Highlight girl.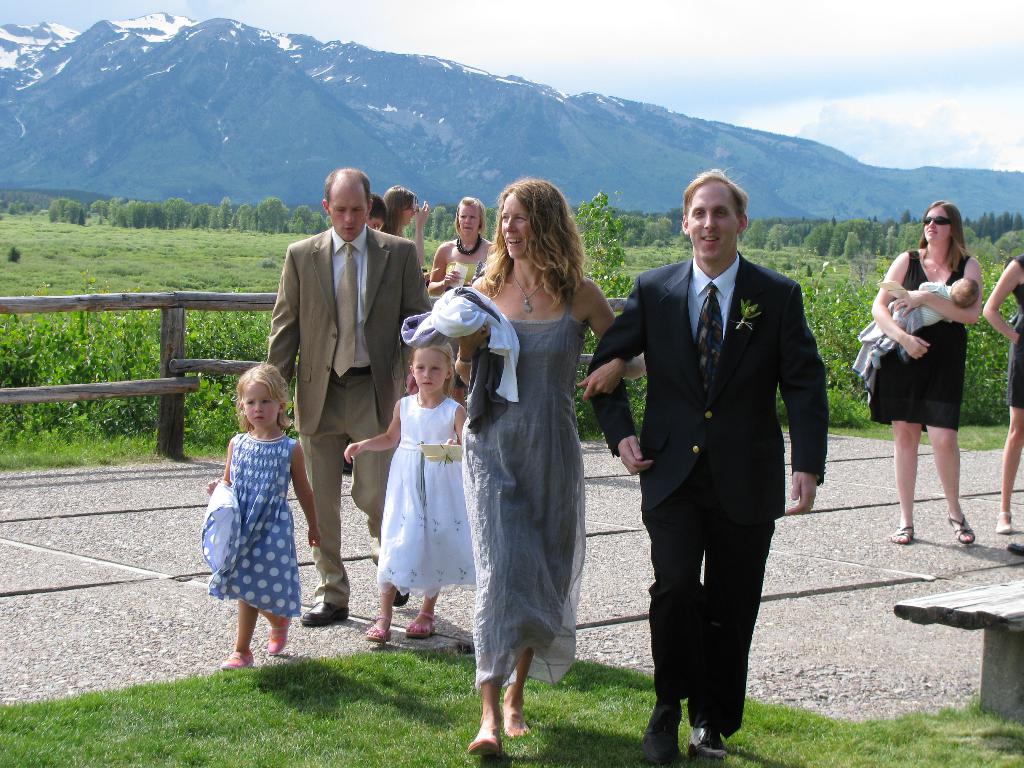
Highlighted region: 204,360,321,671.
